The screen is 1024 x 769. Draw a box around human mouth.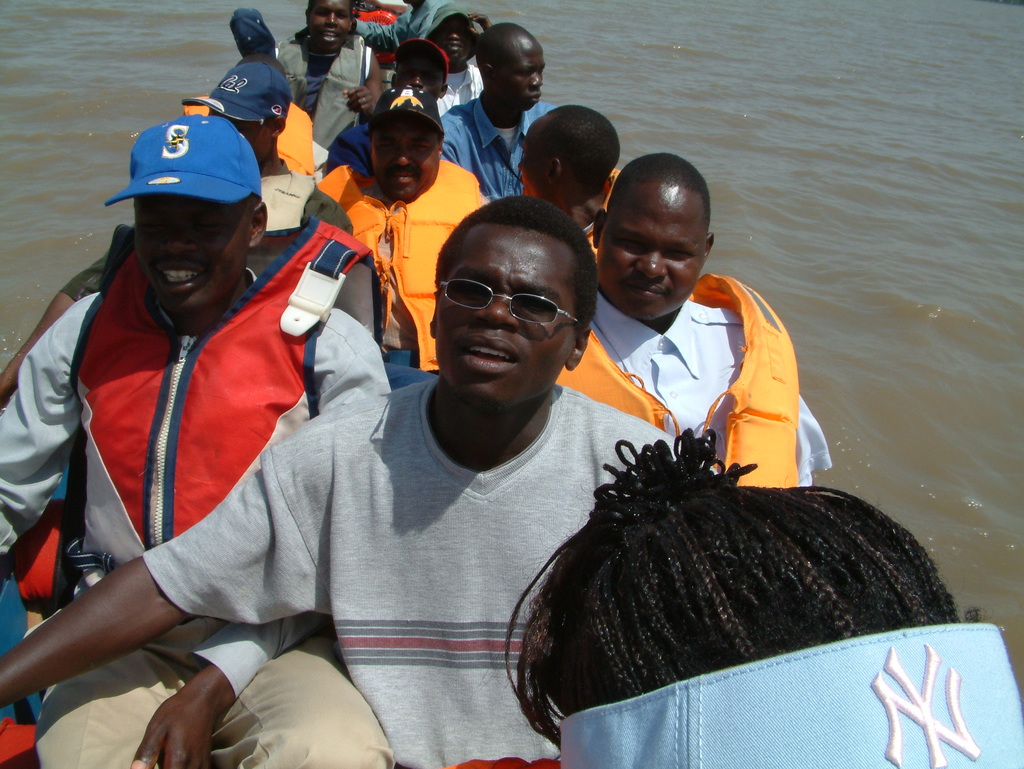
443 42 463 51.
